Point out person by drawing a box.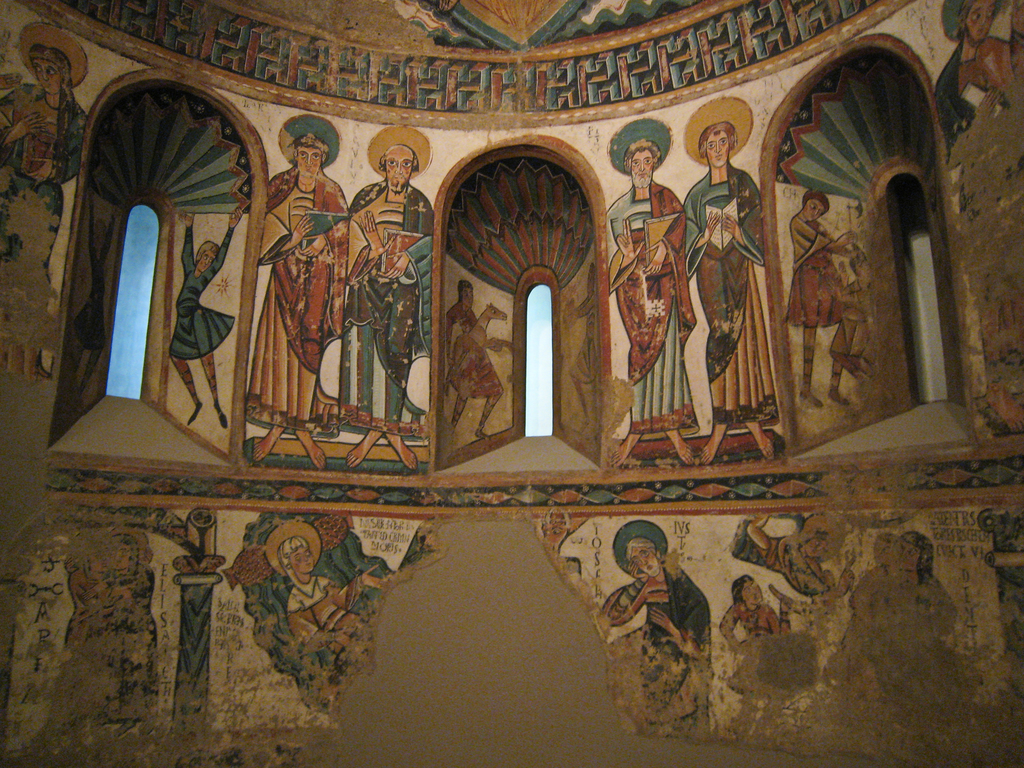
0,37,76,373.
